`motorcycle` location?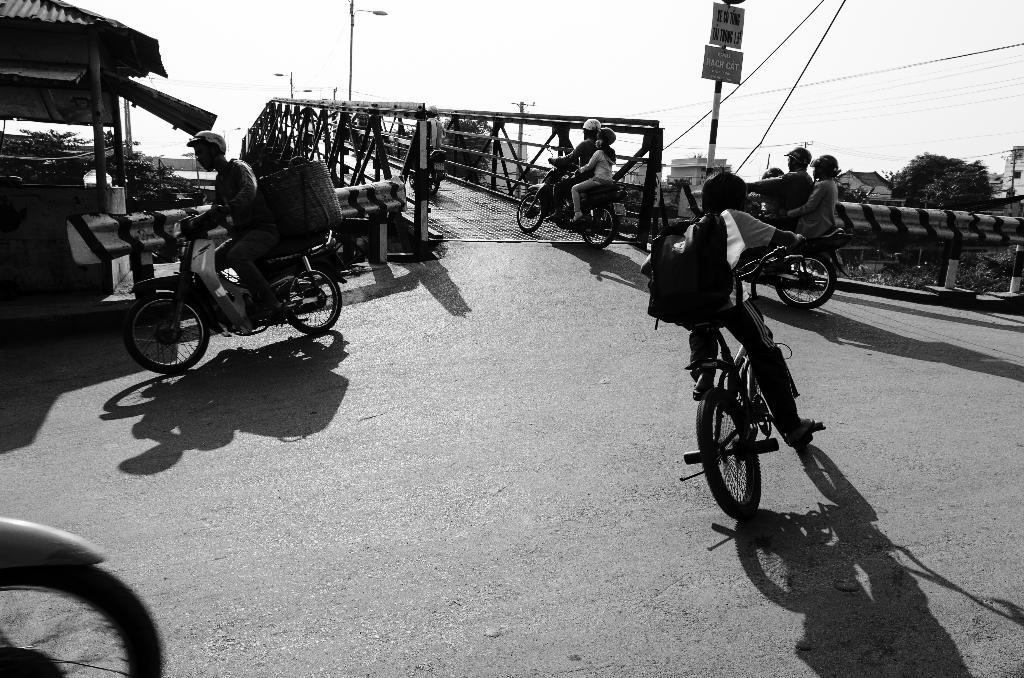
BBox(760, 226, 849, 311)
